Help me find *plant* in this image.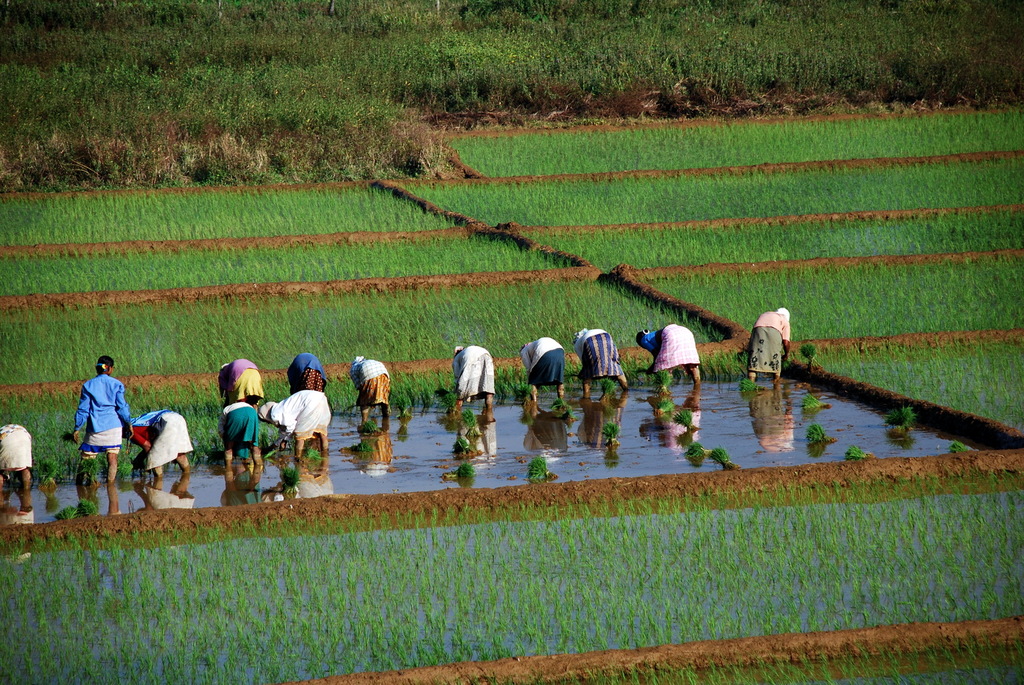
Found it: 553:398:571:418.
